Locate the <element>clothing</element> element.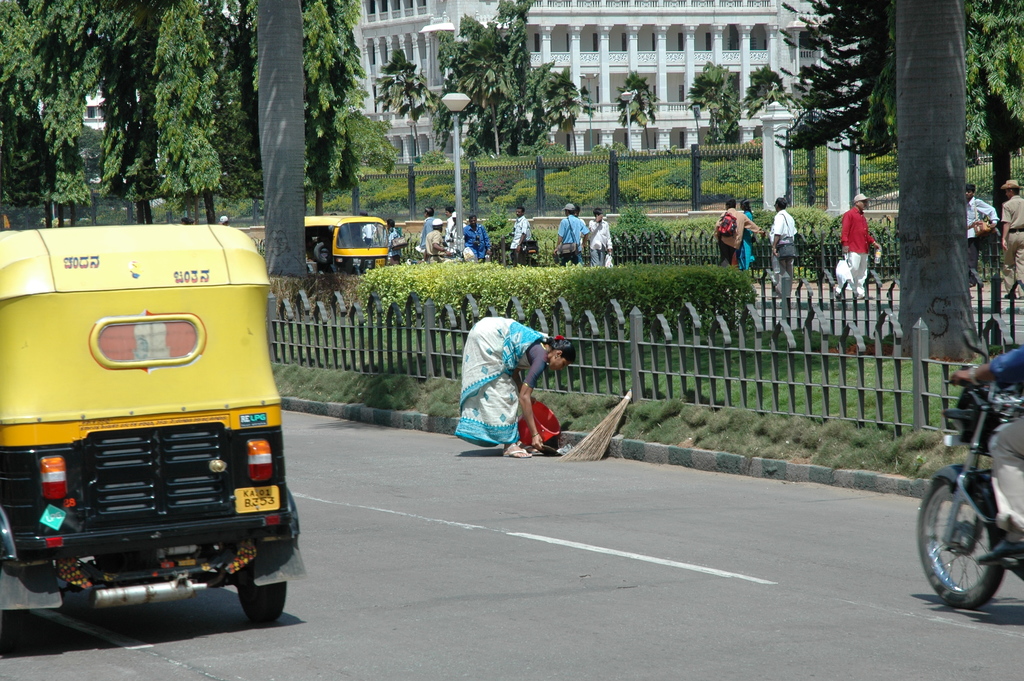
Element bbox: left=718, top=211, right=753, bottom=263.
